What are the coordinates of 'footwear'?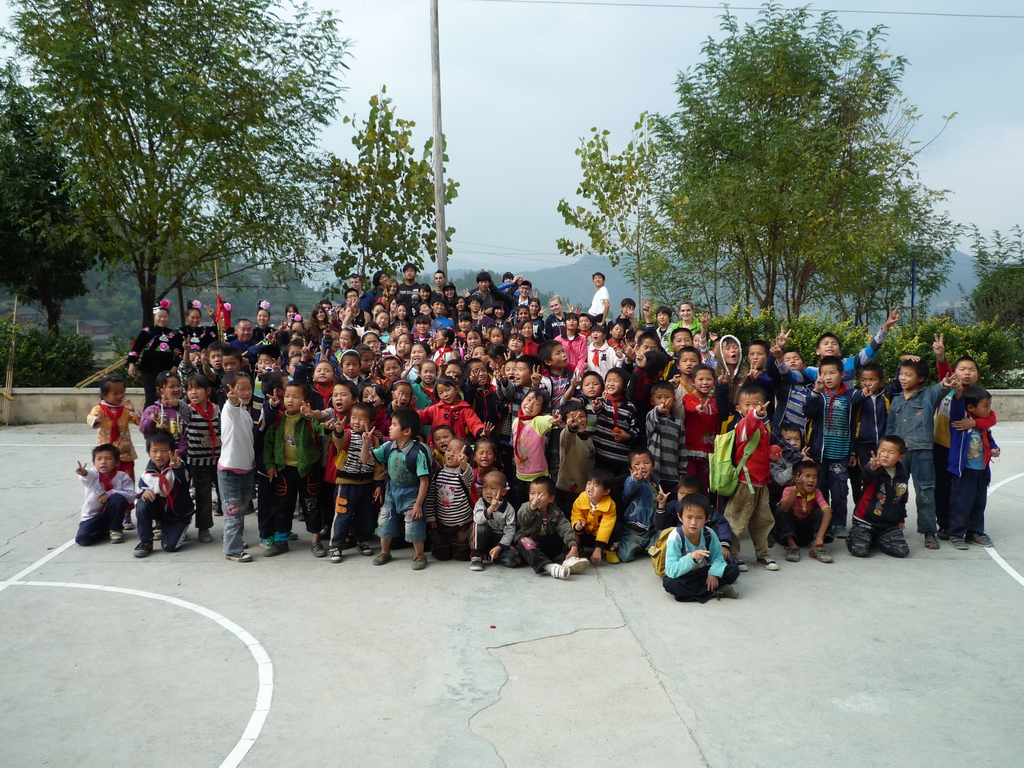
locate(922, 534, 936, 548).
